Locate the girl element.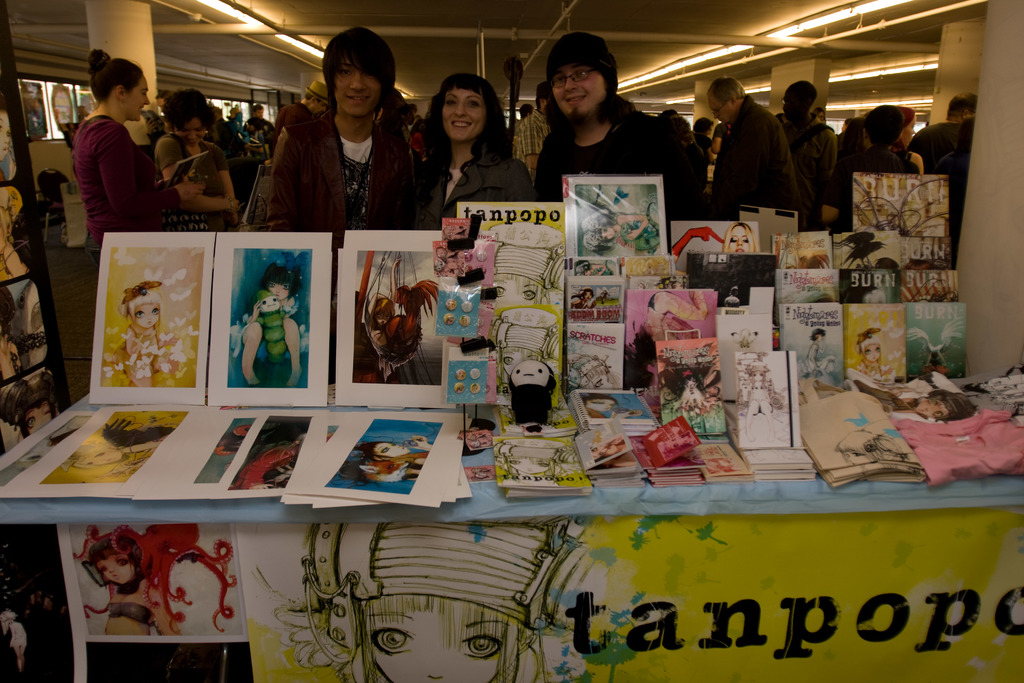
Element bbox: bbox(149, 89, 244, 220).
